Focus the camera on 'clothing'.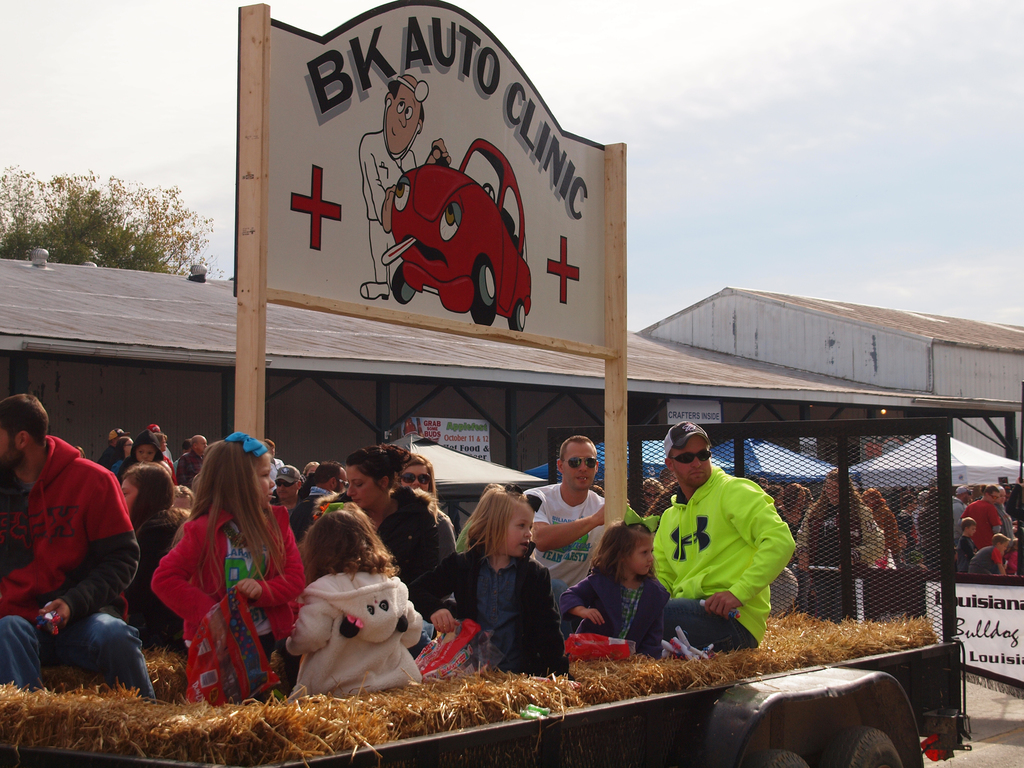
Focus region: locate(0, 431, 139, 685).
